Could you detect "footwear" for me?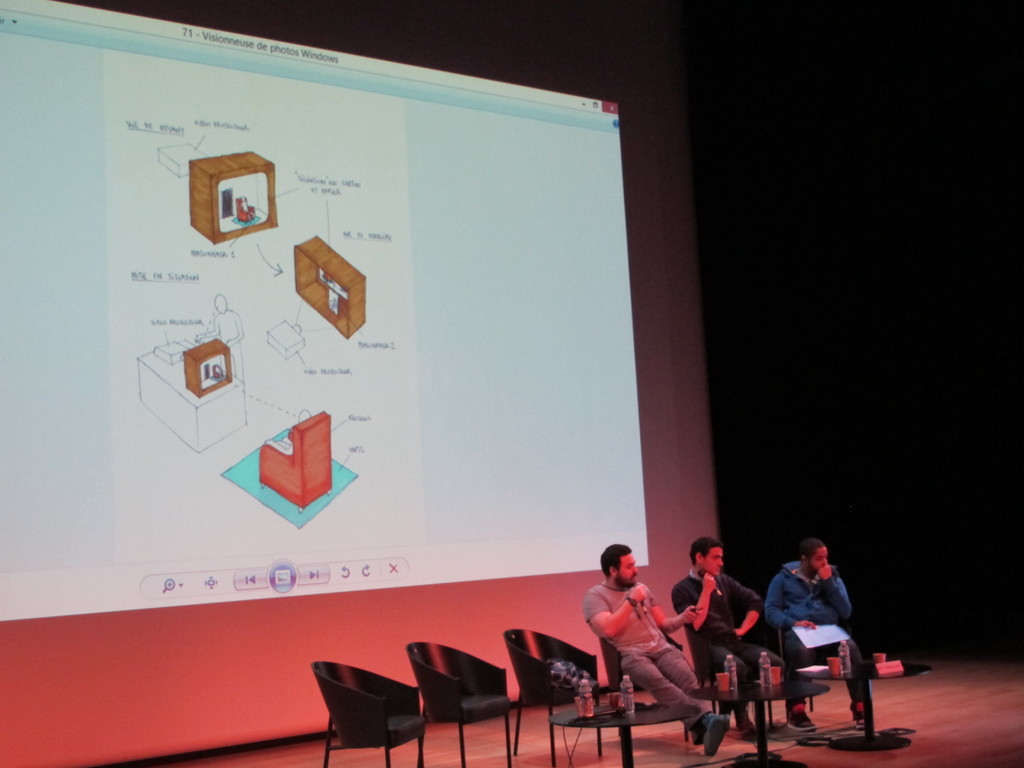
Detection result: x1=703 y1=712 x2=731 y2=755.
